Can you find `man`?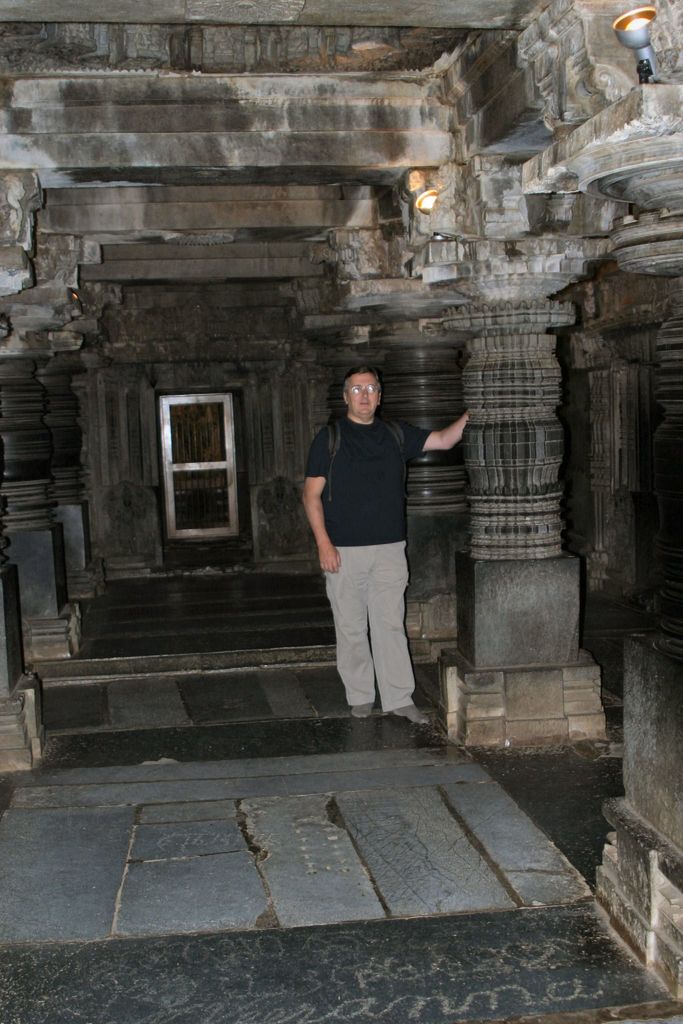
Yes, bounding box: box(303, 348, 448, 741).
